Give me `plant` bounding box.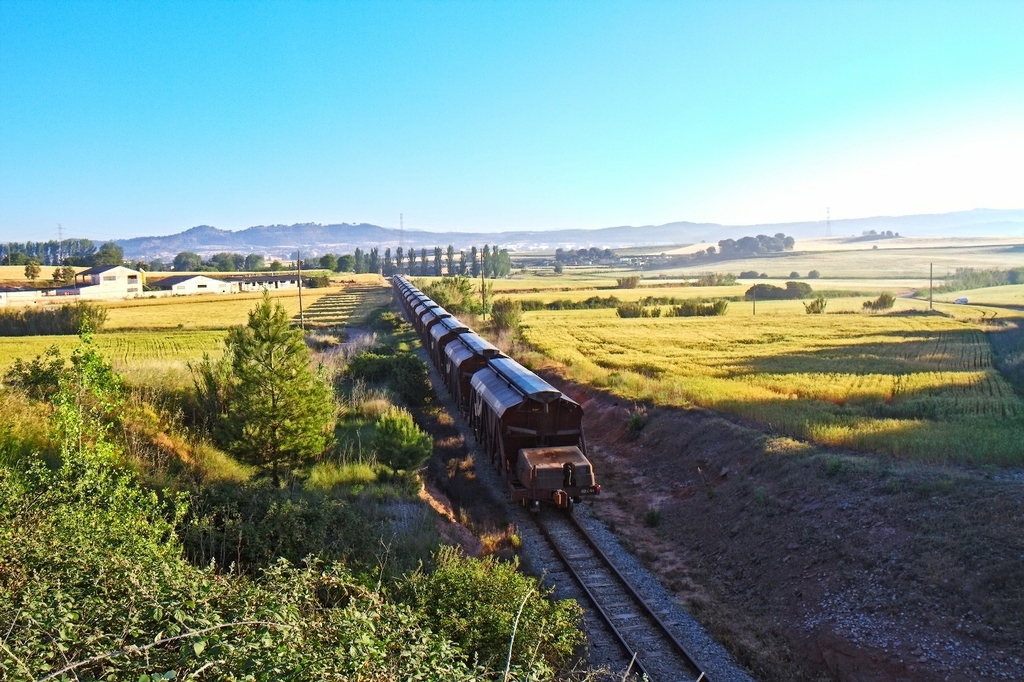
{"left": 640, "top": 507, "right": 662, "bottom": 528}.
